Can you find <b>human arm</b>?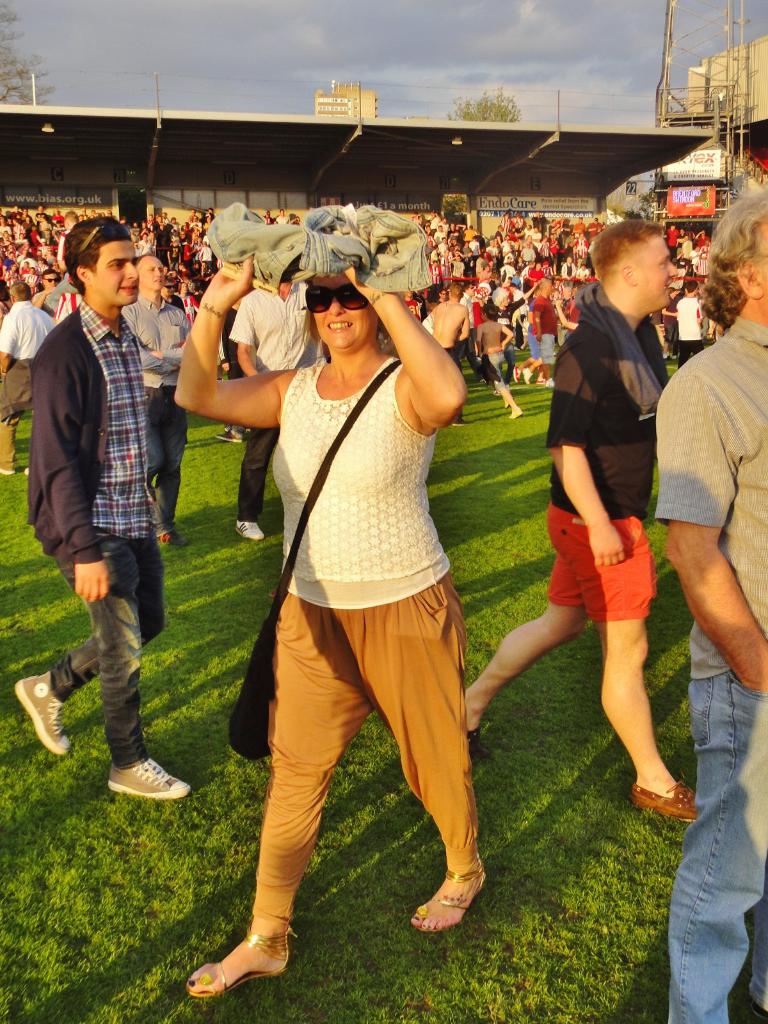
Yes, bounding box: {"left": 43, "top": 225, "right": 48, "bottom": 234}.
